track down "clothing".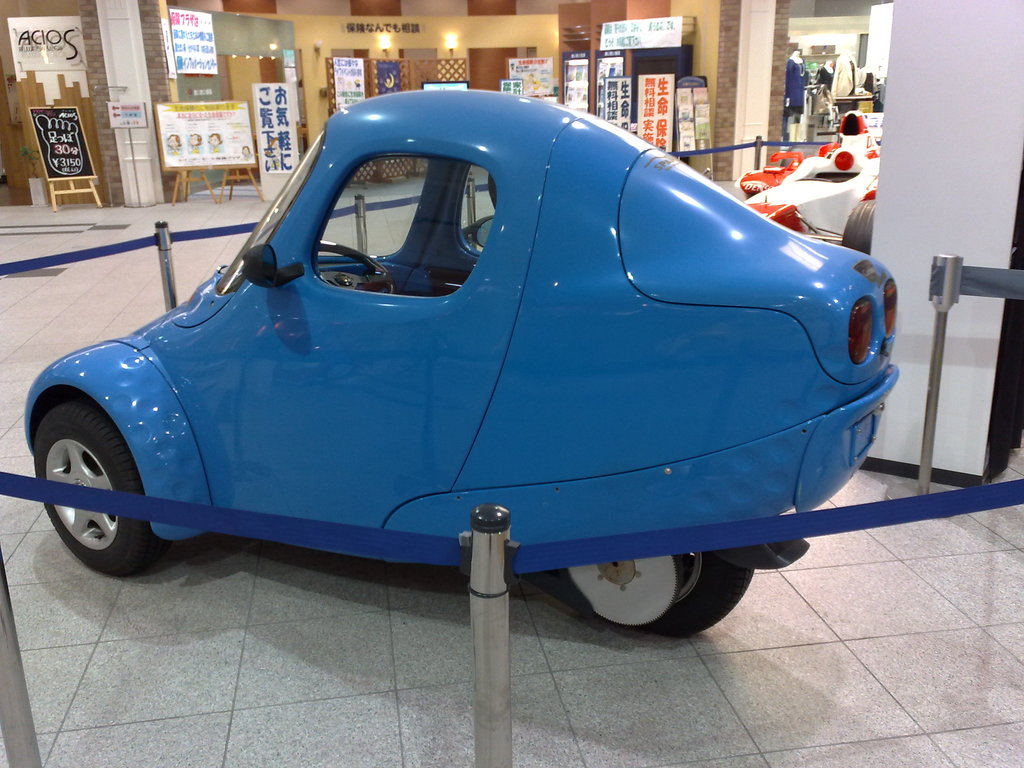
Tracked to box=[856, 66, 876, 95].
